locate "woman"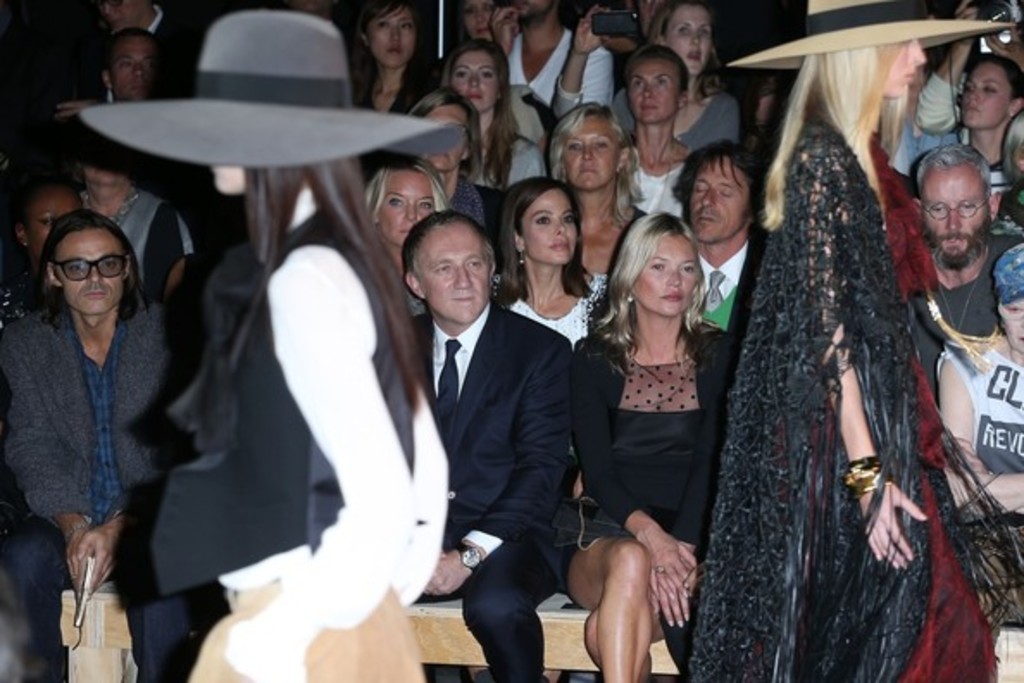
crop(83, 9, 469, 681)
